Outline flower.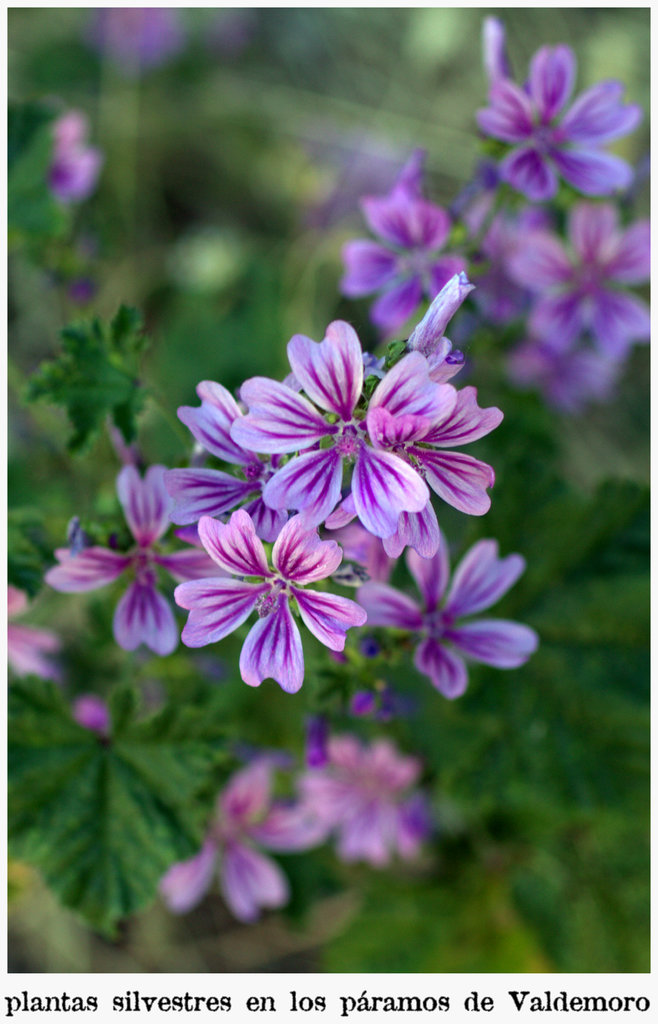
Outline: <region>364, 529, 537, 705</region>.
